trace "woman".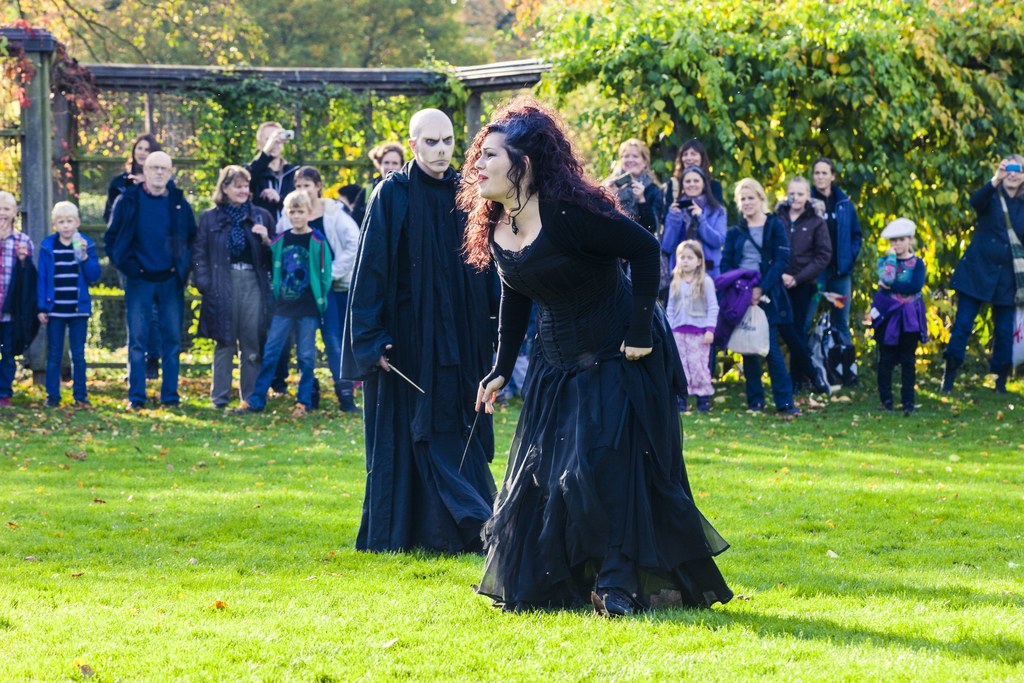
Traced to (98,133,178,381).
